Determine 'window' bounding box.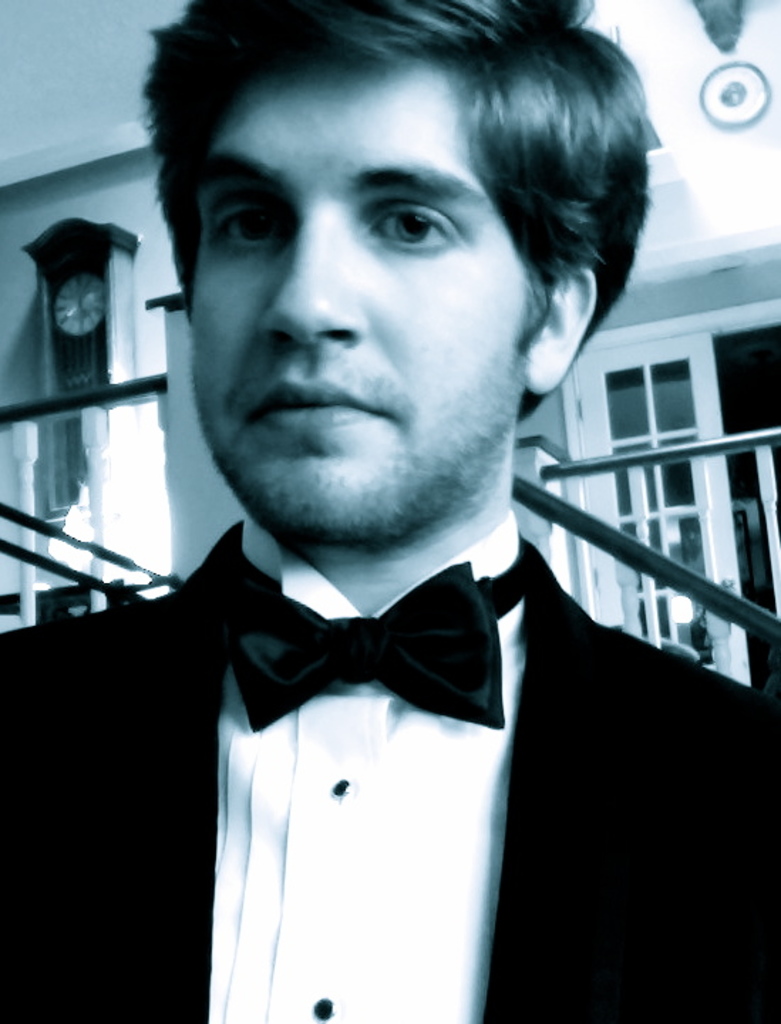
Determined: 602 316 750 525.
